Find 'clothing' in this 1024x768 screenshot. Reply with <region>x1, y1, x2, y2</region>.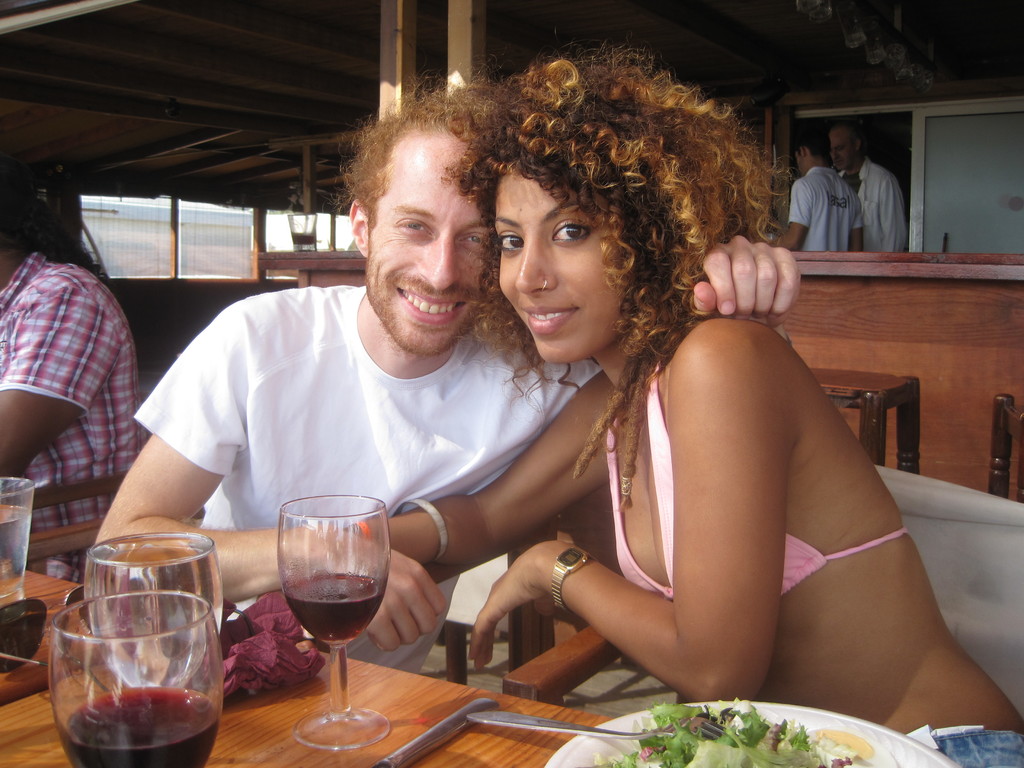
<region>608, 337, 918, 616</region>.
